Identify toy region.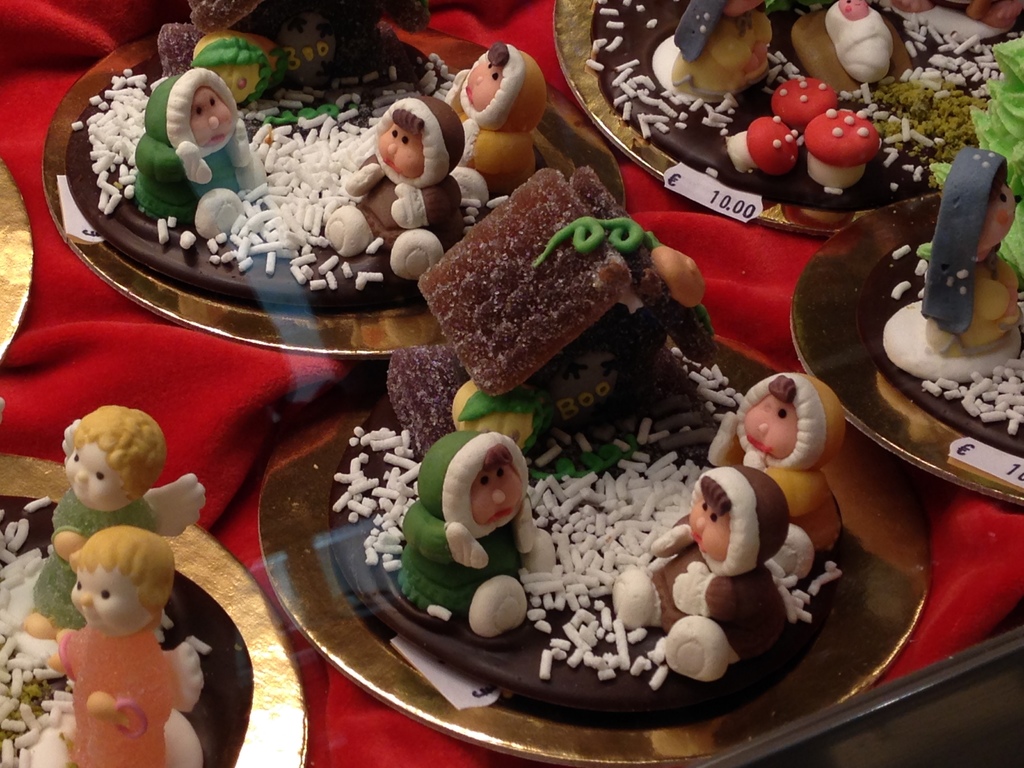
Region: (left=698, top=367, right=860, bottom=561).
